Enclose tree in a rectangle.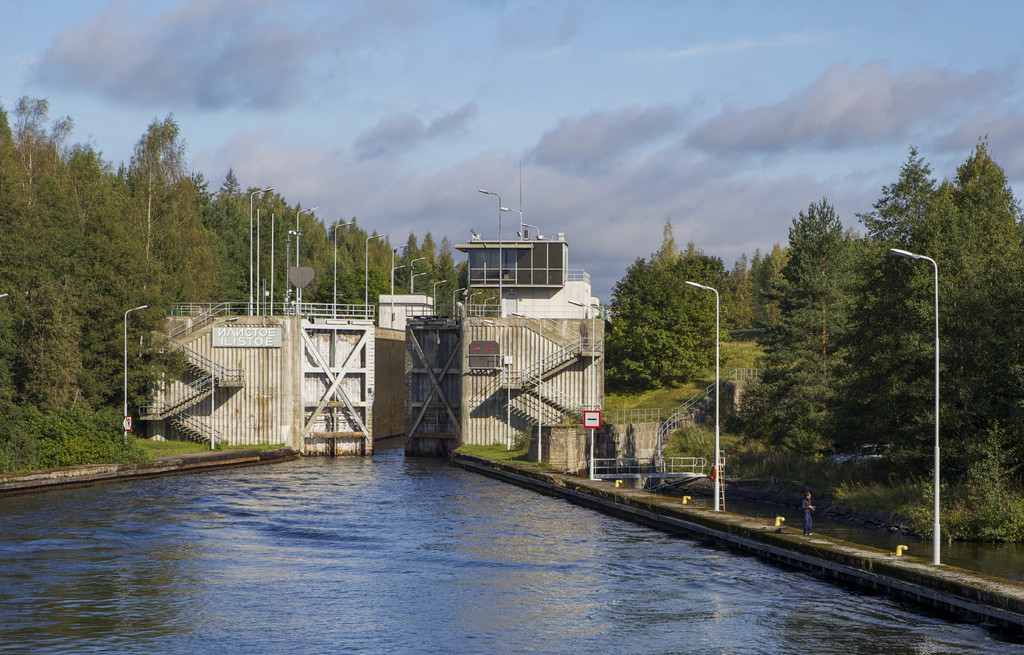
(left=252, top=183, right=305, bottom=321).
